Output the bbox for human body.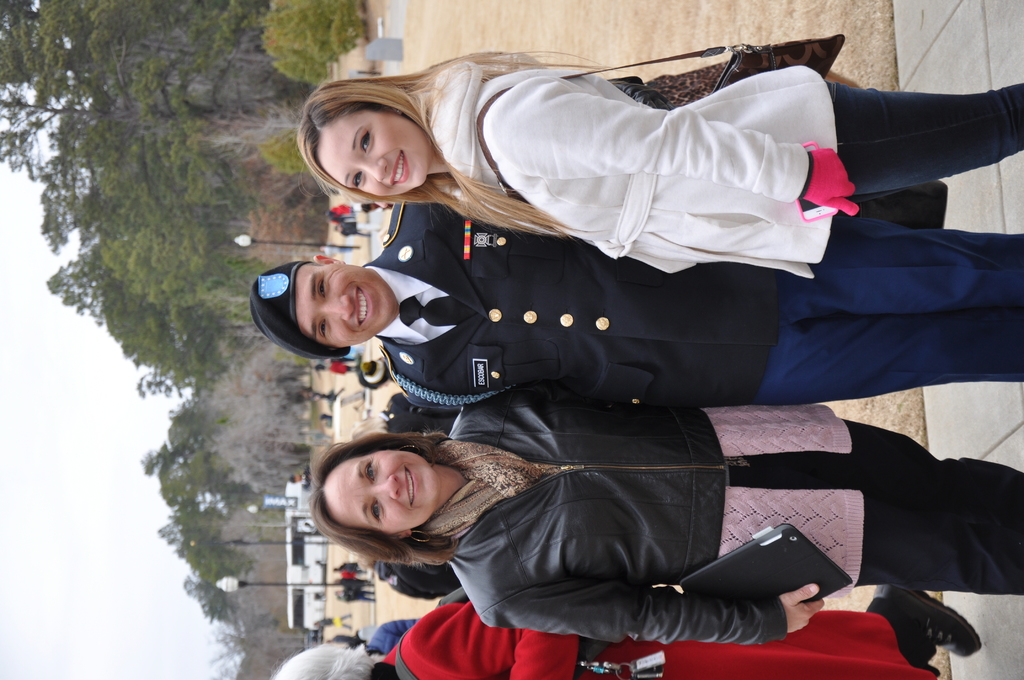
[376, 188, 1023, 412].
